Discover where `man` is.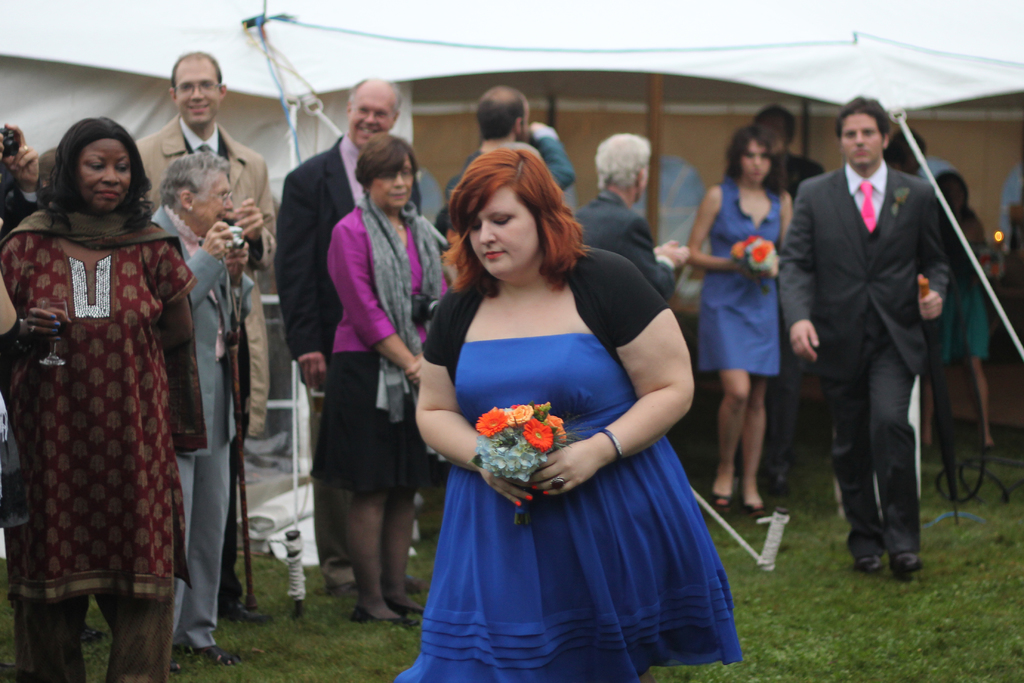
Discovered at <box>789,69,976,623</box>.
